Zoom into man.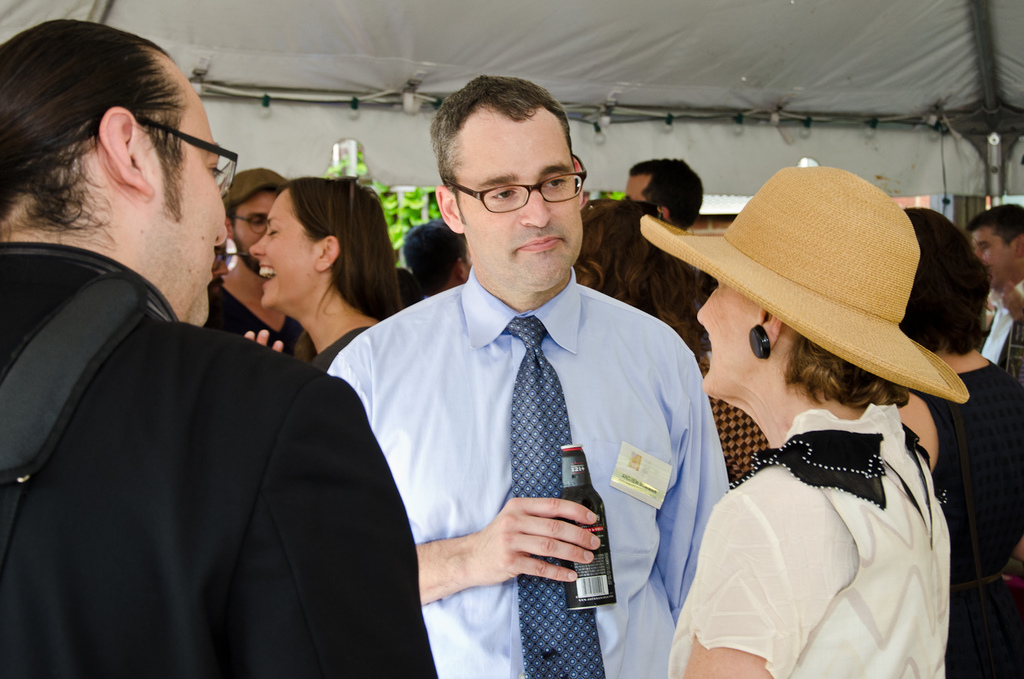
Zoom target: locate(356, 88, 702, 677).
